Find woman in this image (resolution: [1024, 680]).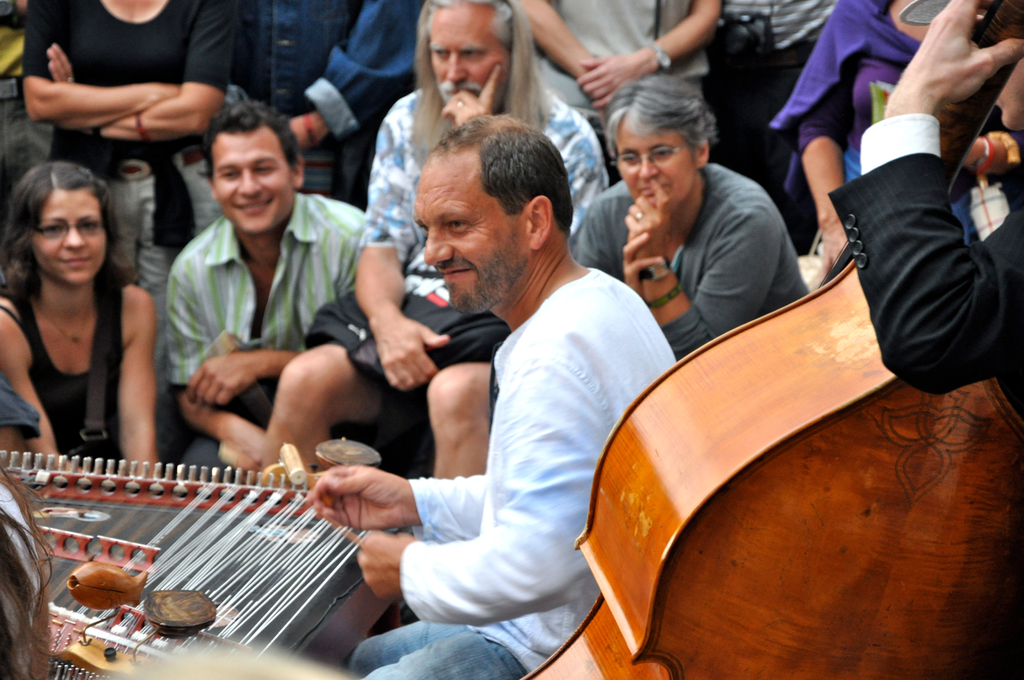
[15, 0, 235, 400].
